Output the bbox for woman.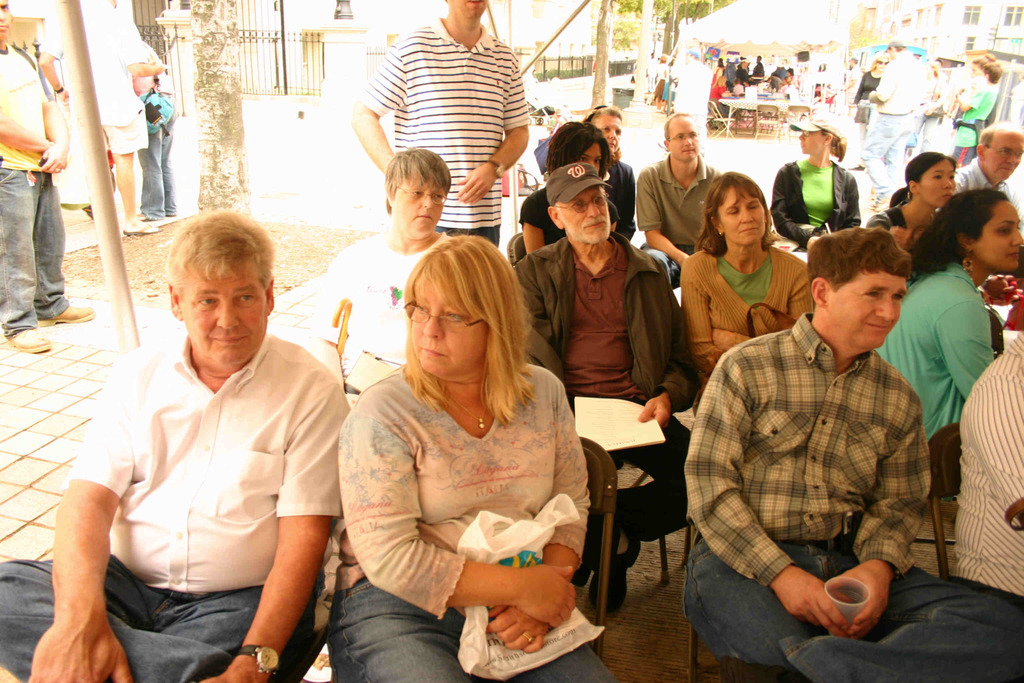
left=769, top=114, right=861, bottom=259.
